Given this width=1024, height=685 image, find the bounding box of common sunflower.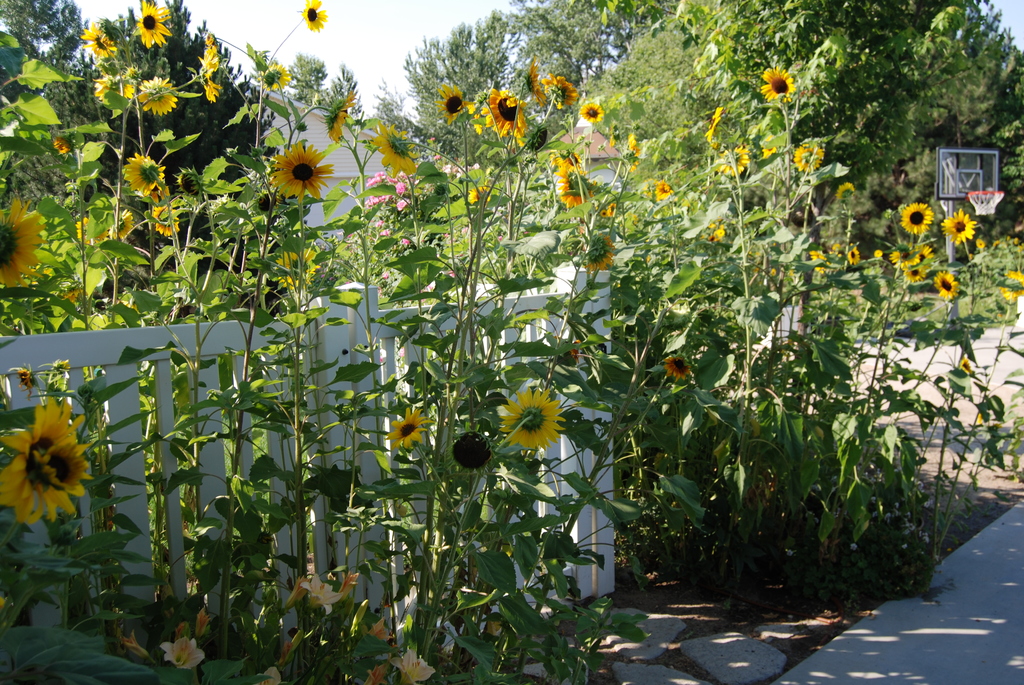
<box>372,126,410,168</box>.
